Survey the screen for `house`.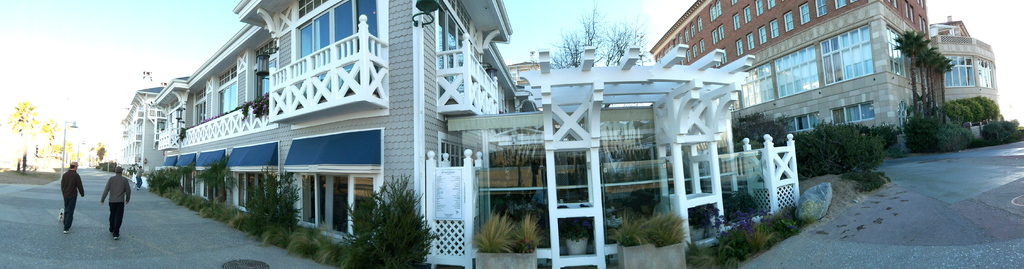
Survey found: left=927, top=15, right=1001, bottom=107.
